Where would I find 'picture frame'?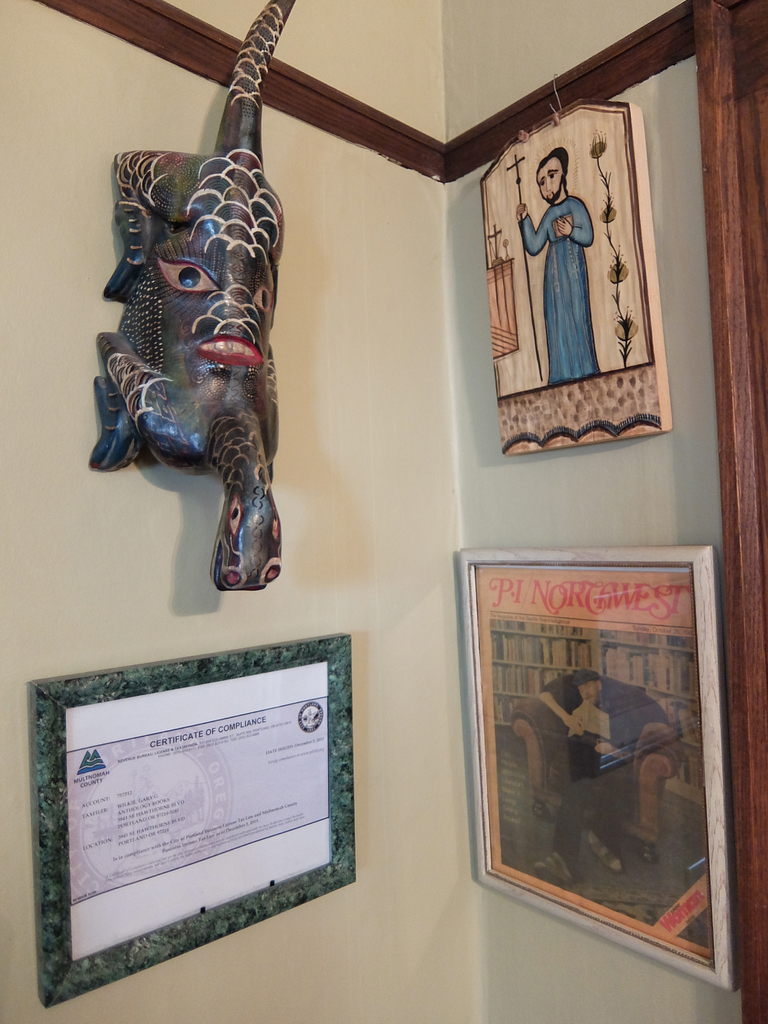
At bbox=(454, 545, 734, 983).
